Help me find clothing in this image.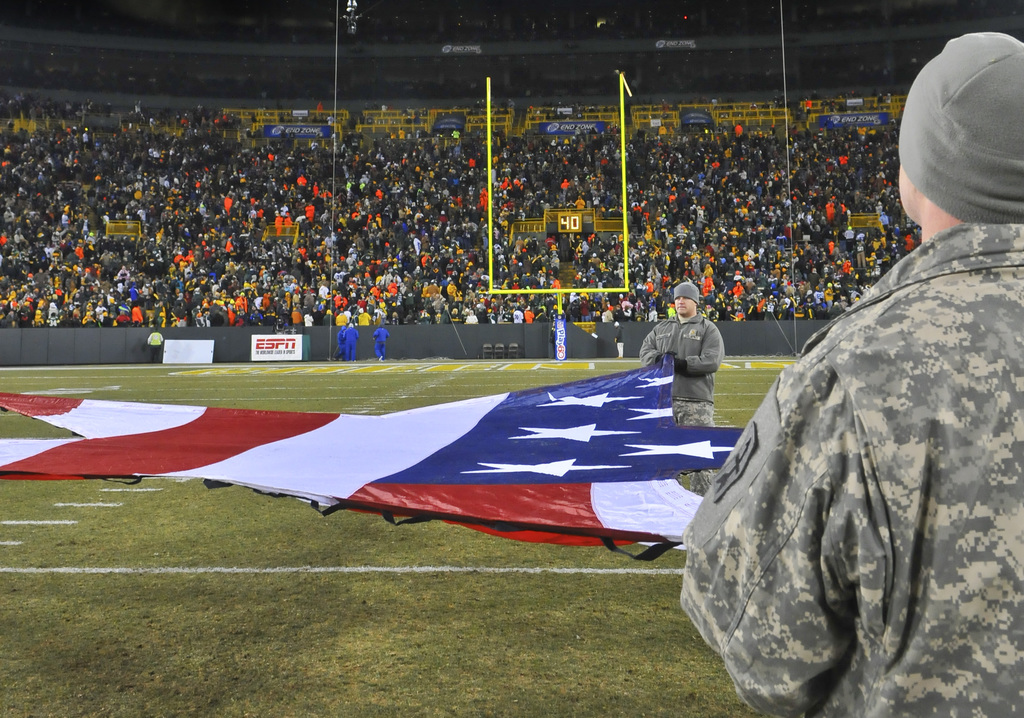
Found it: <bbox>0, 232, 6, 245</bbox>.
